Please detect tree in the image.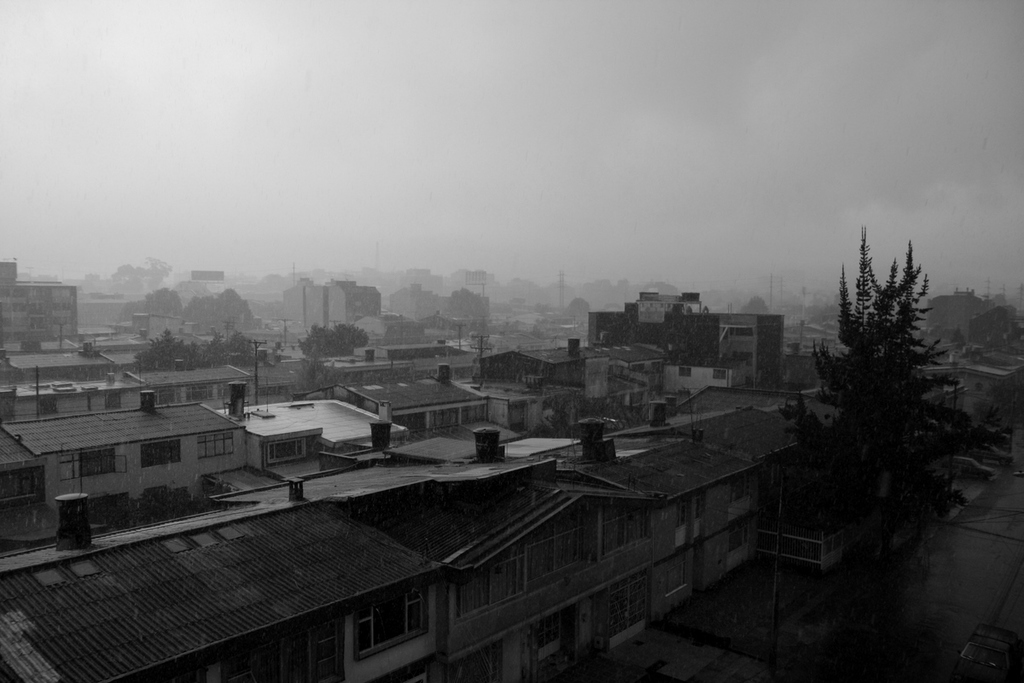
[x1=300, y1=327, x2=336, y2=355].
